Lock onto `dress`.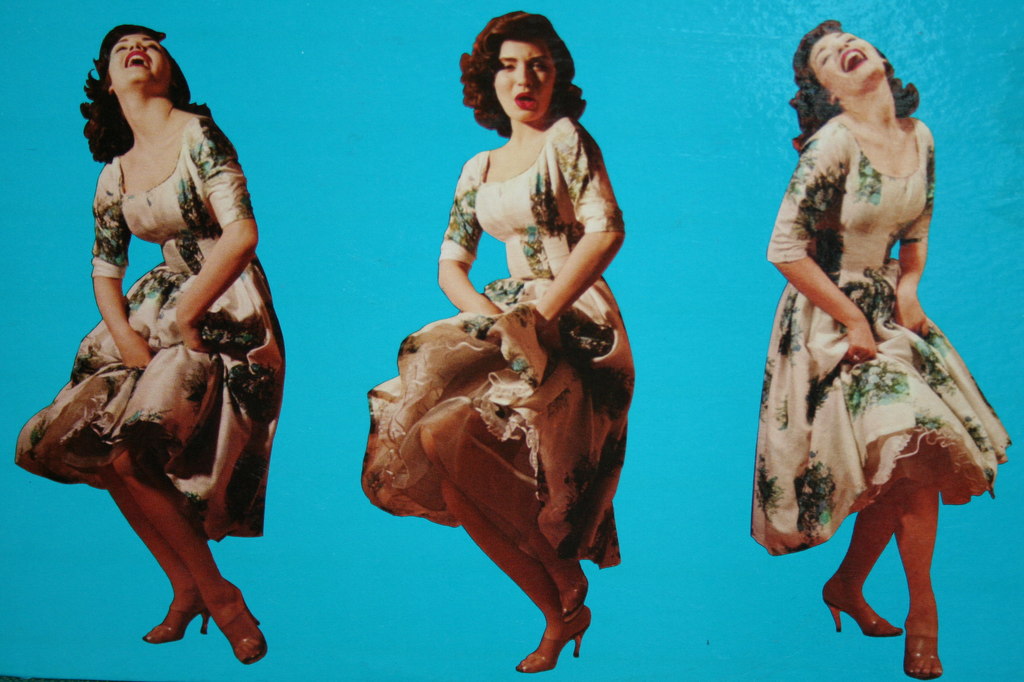
Locked: 13:110:288:543.
